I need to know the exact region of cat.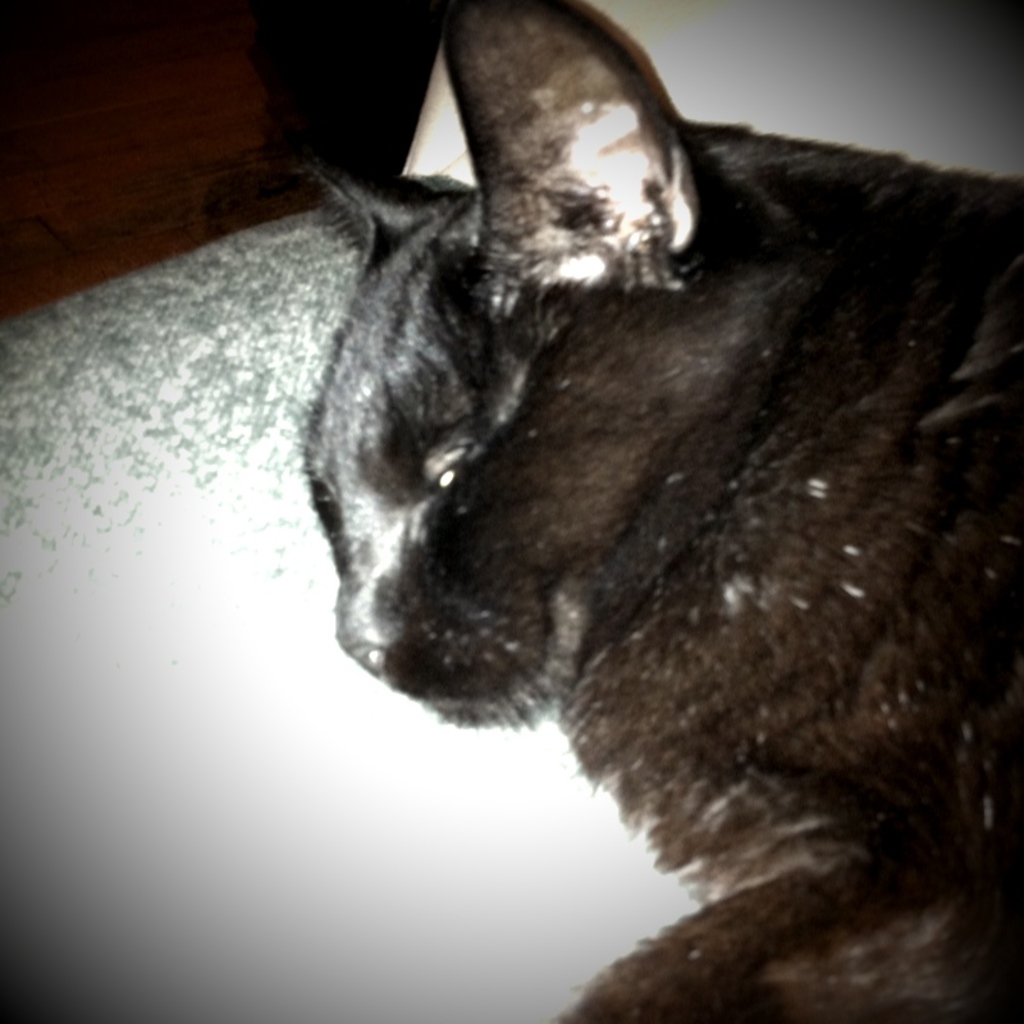
Region: [294, 0, 1023, 1023].
